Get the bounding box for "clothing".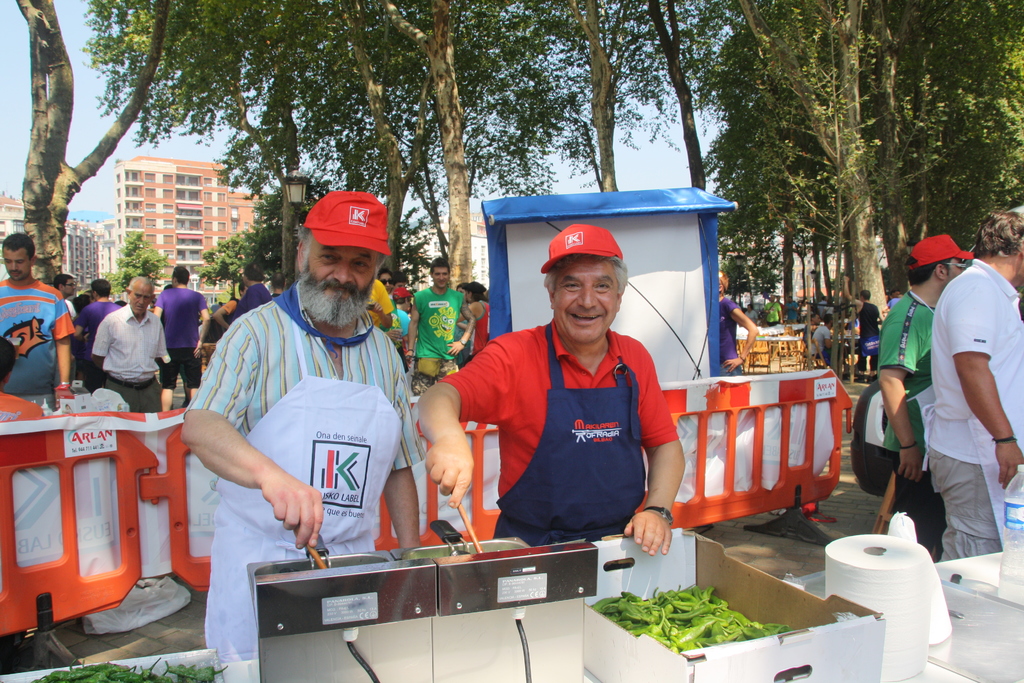
x1=763, y1=303, x2=782, y2=329.
